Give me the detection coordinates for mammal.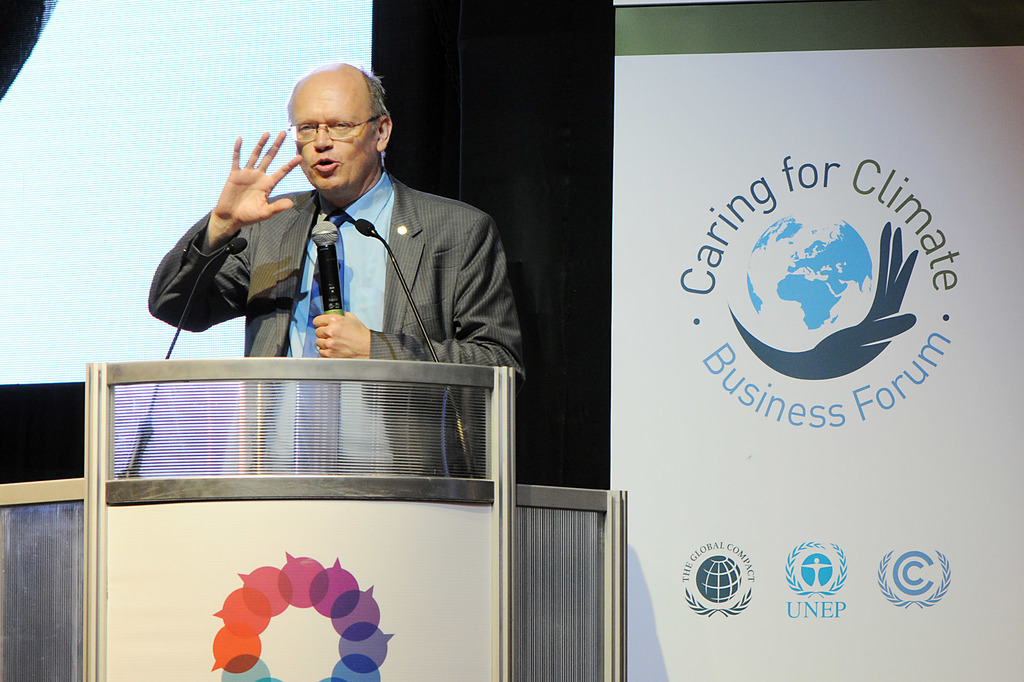
l=146, t=58, r=529, b=482.
